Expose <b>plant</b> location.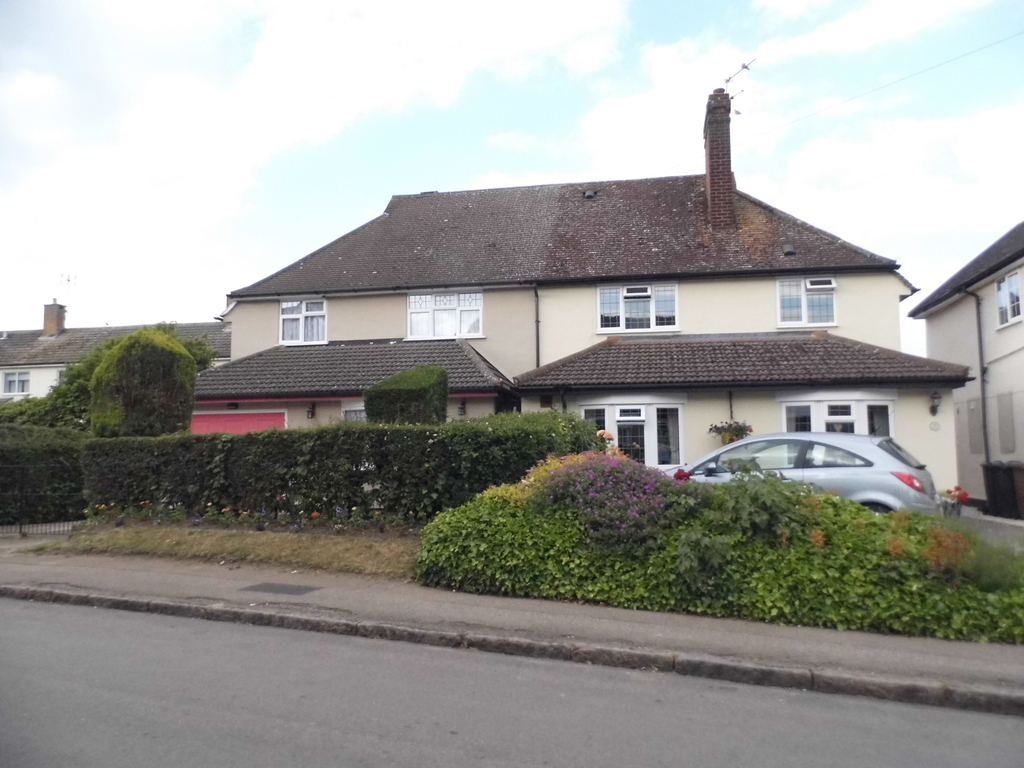
Exposed at locate(708, 419, 755, 451).
